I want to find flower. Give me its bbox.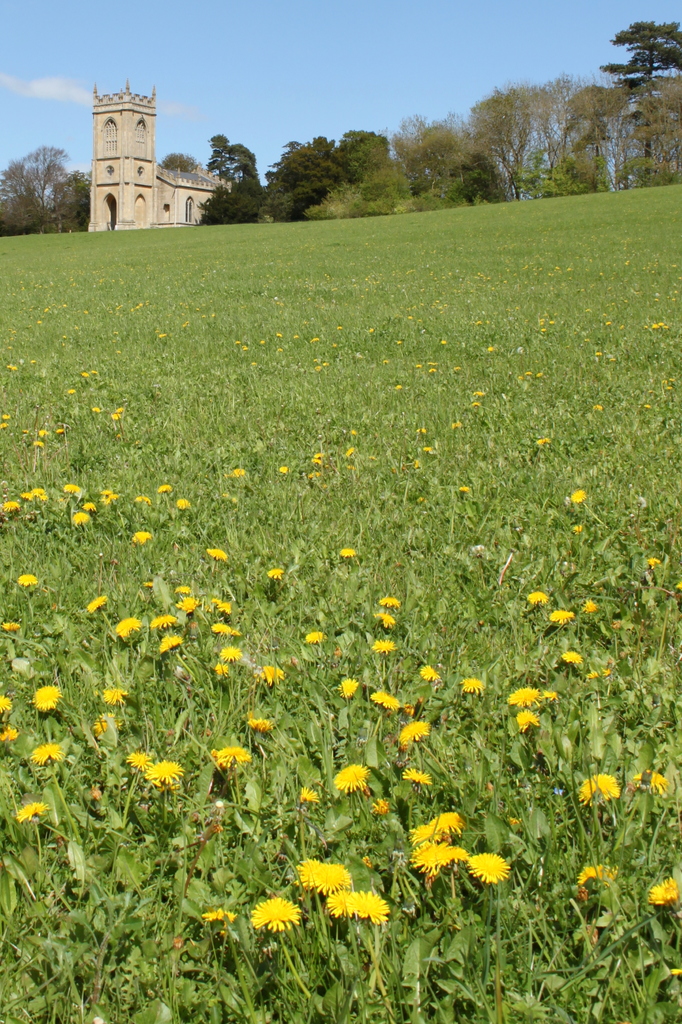
(643, 556, 660, 568).
